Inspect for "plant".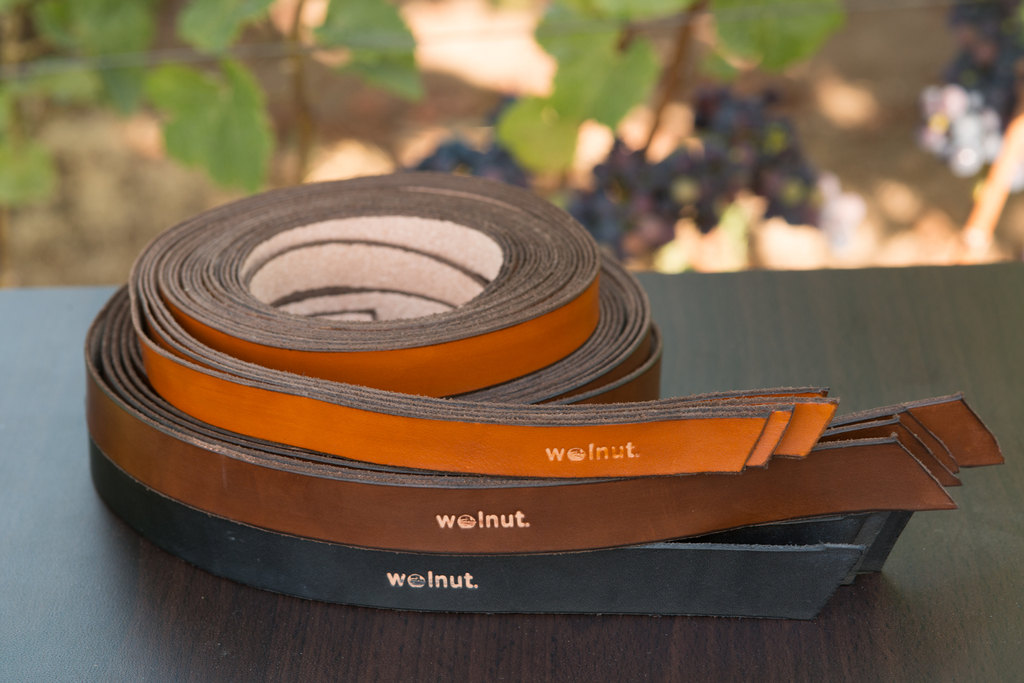
Inspection: region(1, 0, 429, 206).
